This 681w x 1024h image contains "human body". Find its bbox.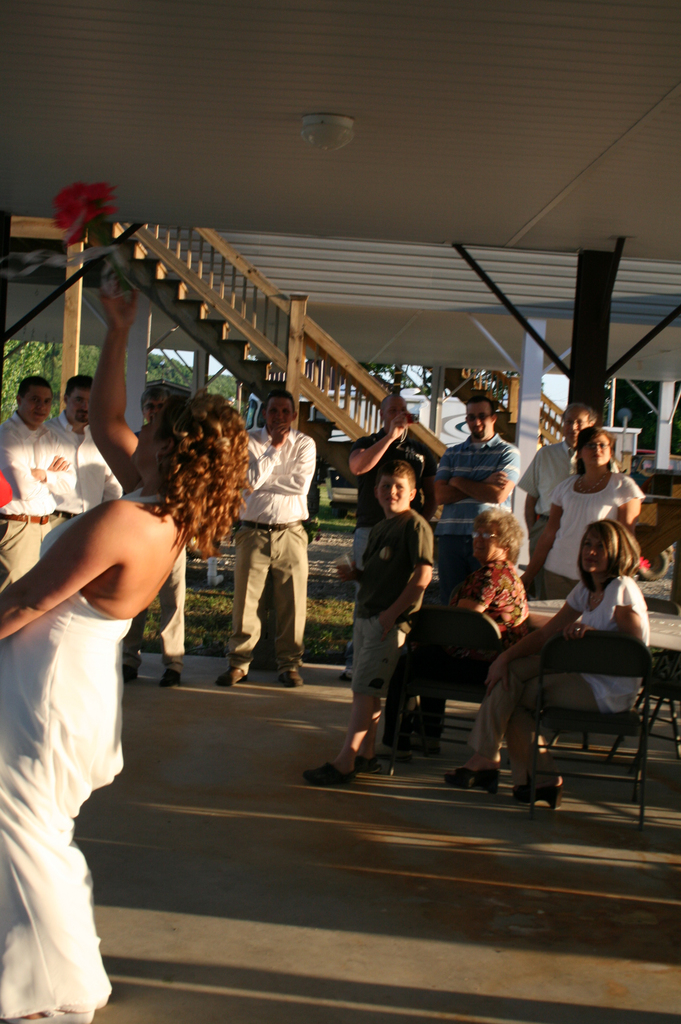
box=[214, 422, 323, 685].
